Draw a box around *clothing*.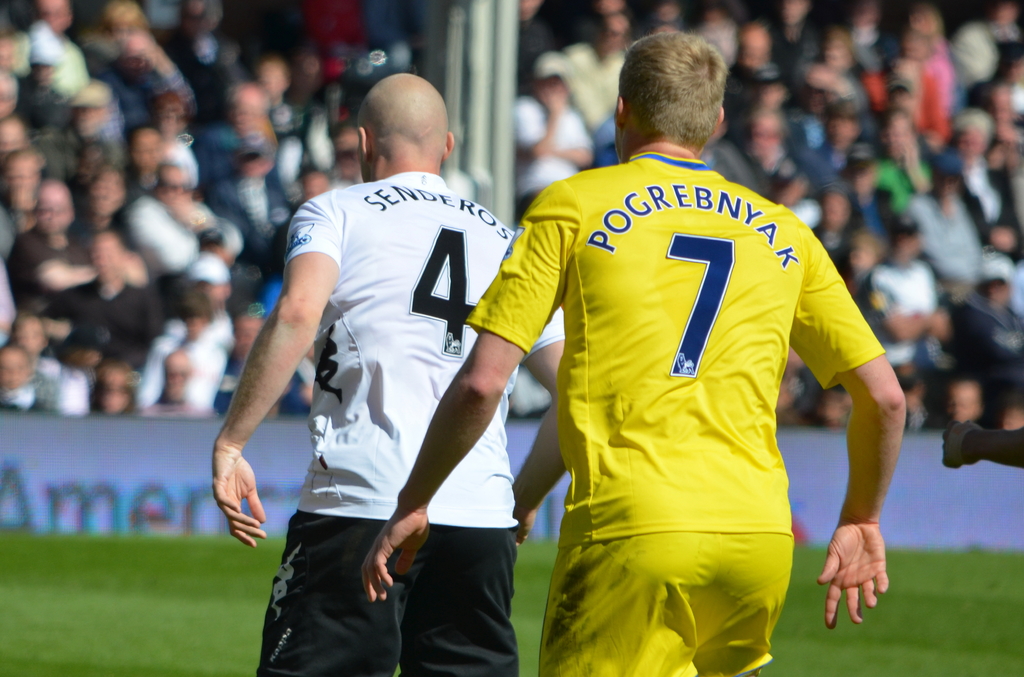
box=[486, 132, 872, 652].
